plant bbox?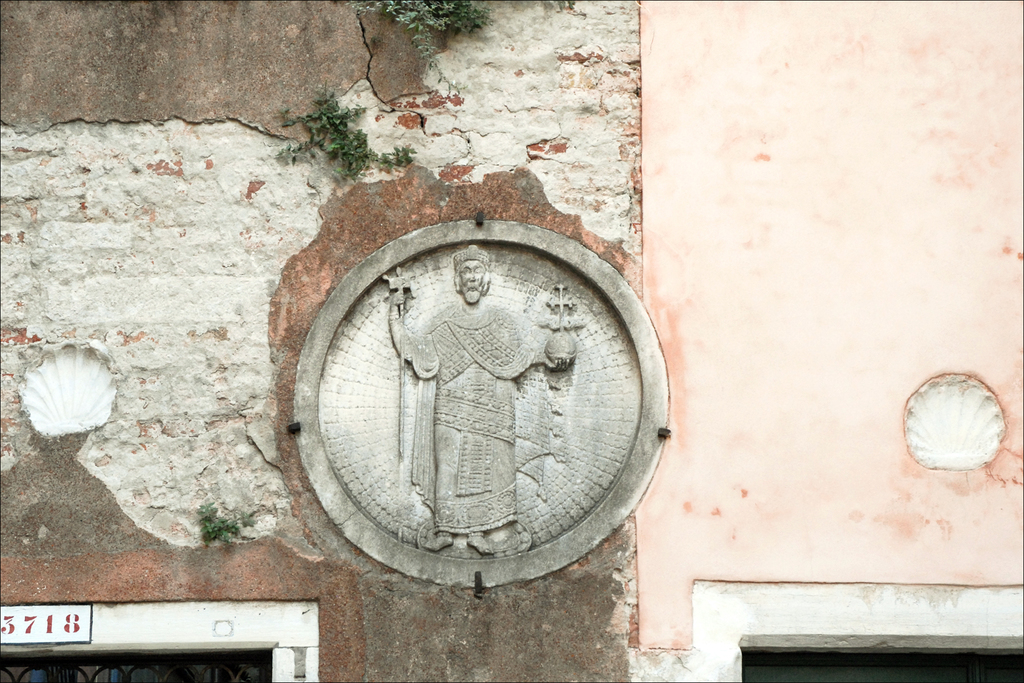
(333,0,500,94)
